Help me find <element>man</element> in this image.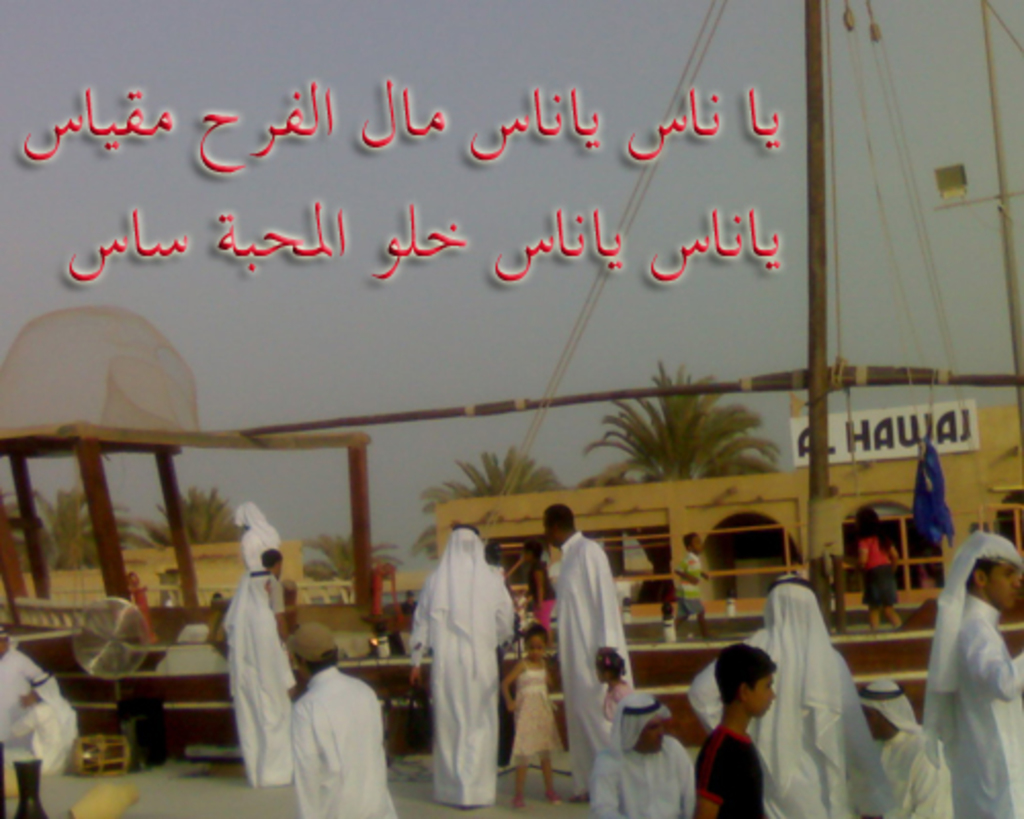
Found it: l=406, t=524, r=516, b=805.
